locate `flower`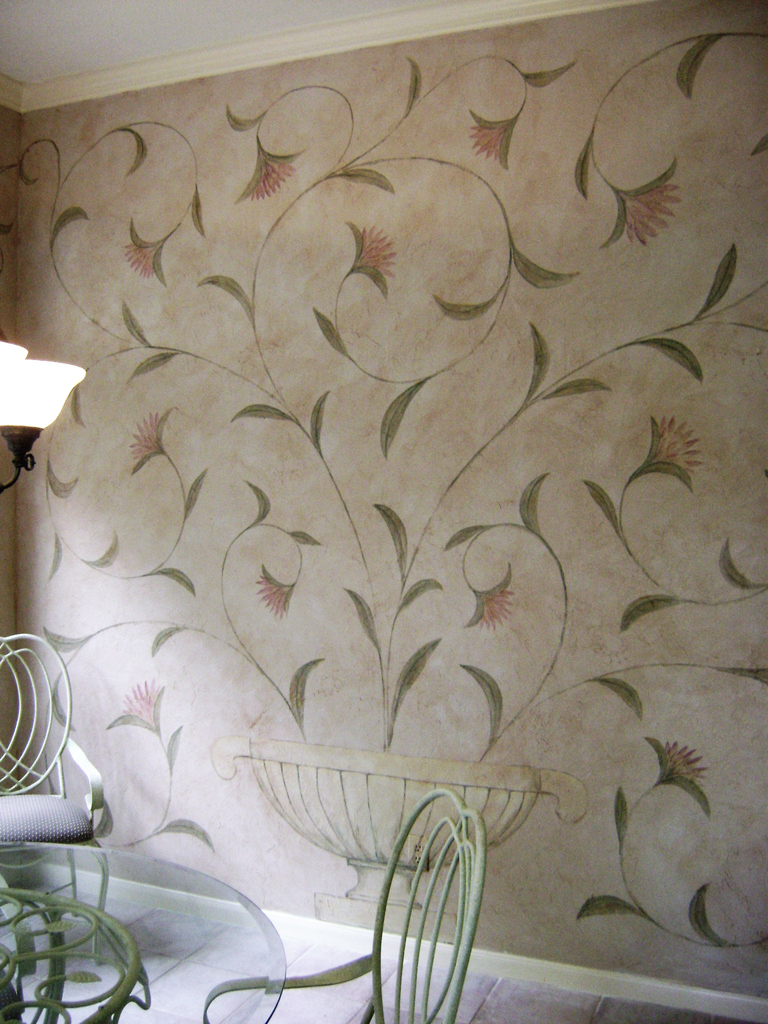
{"left": 636, "top": 412, "right": 706, "bottom": 488}
